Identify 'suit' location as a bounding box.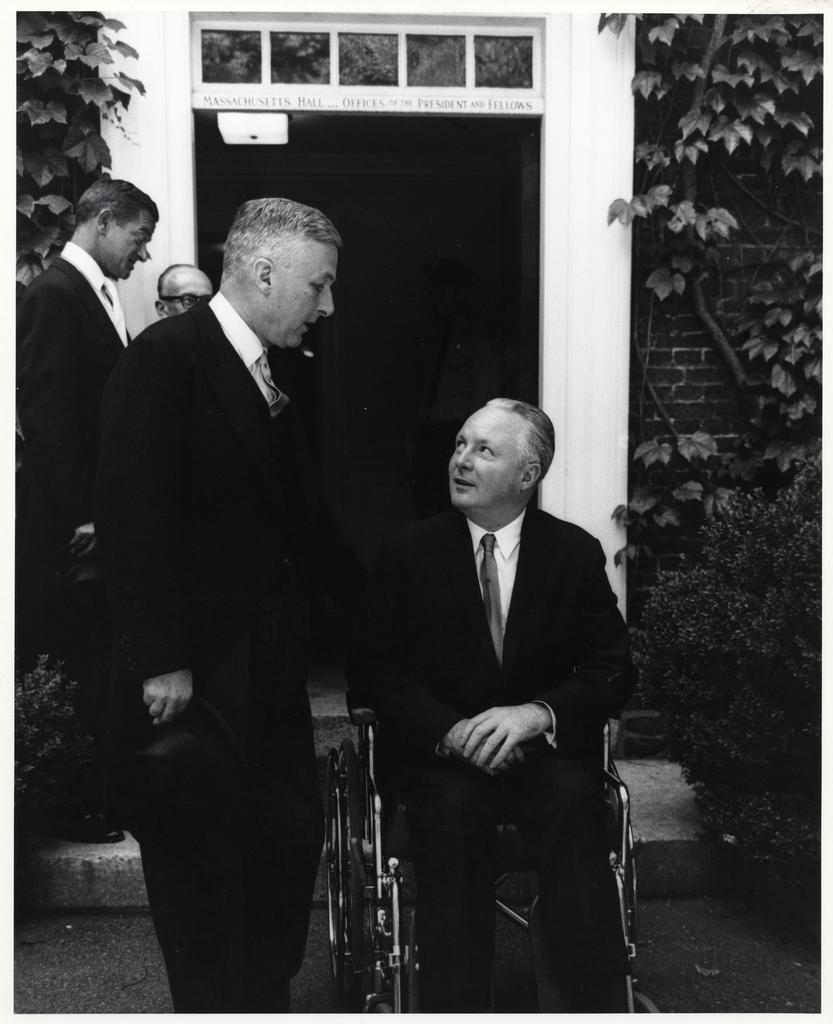
97,291,366,1018.
